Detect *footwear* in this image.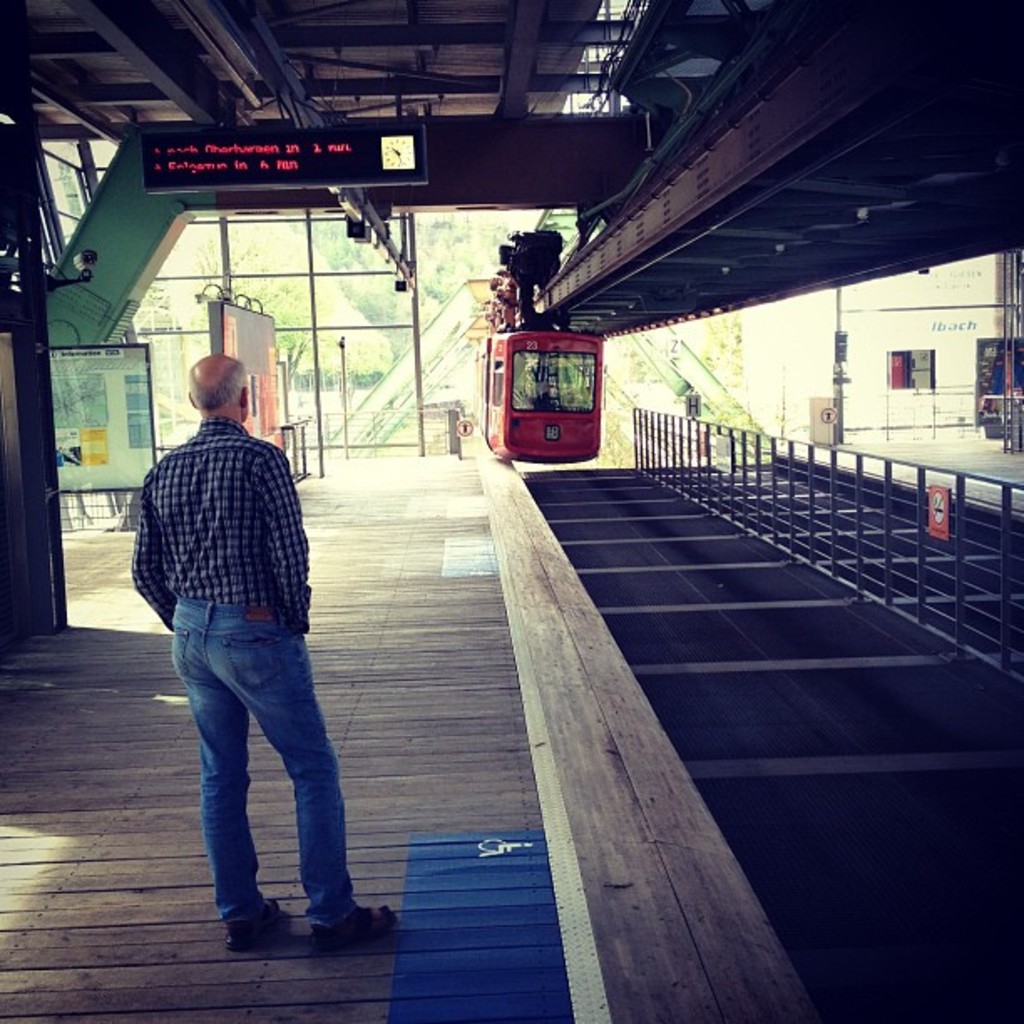
Detection: box=[228, 917, 308, 945].
